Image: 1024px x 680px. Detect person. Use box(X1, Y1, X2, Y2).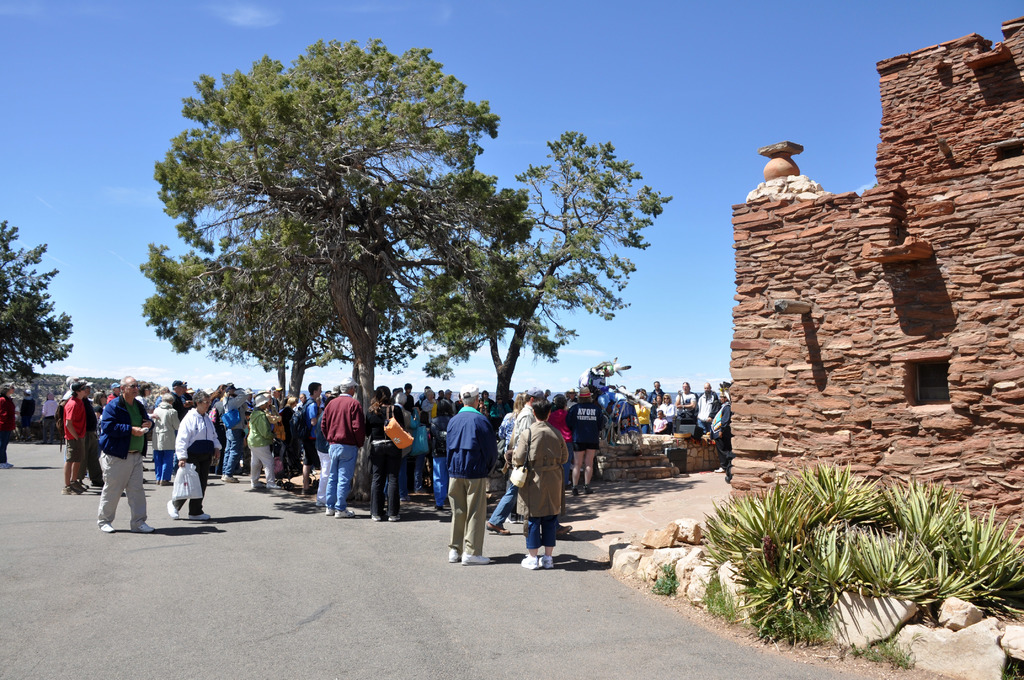
box(247, 404, 282, 493).
